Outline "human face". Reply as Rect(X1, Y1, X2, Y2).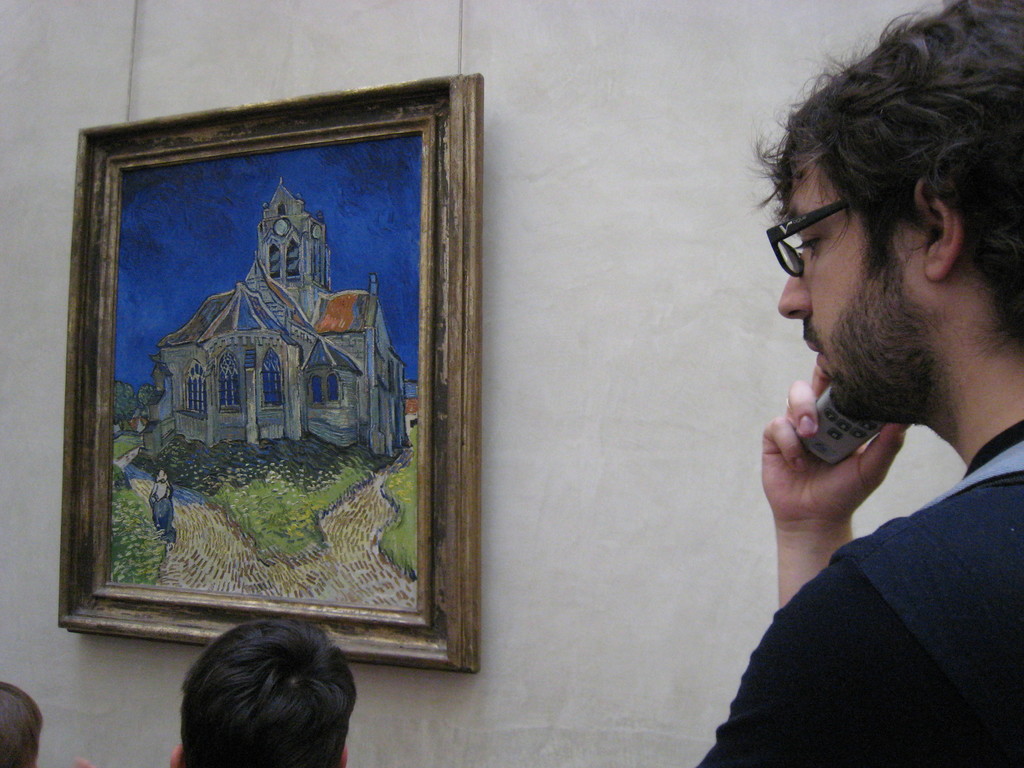
Rect(779, 150, 925, 421).
